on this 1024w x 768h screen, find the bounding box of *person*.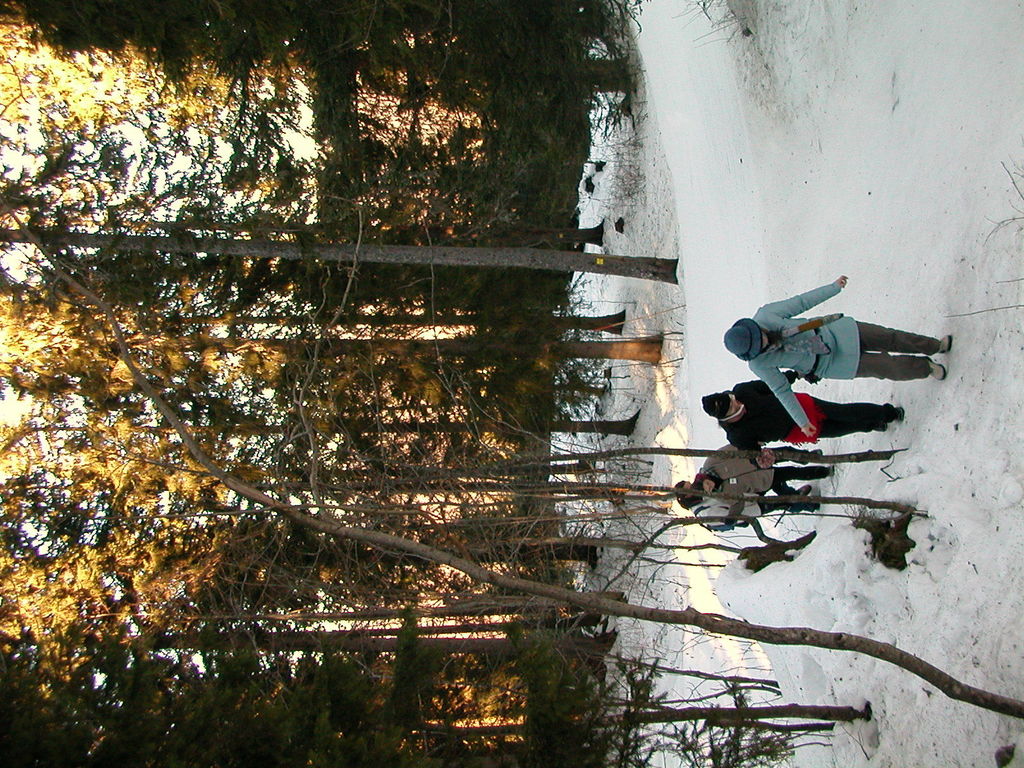
Bounding box: 698, 441, 834, 511.
